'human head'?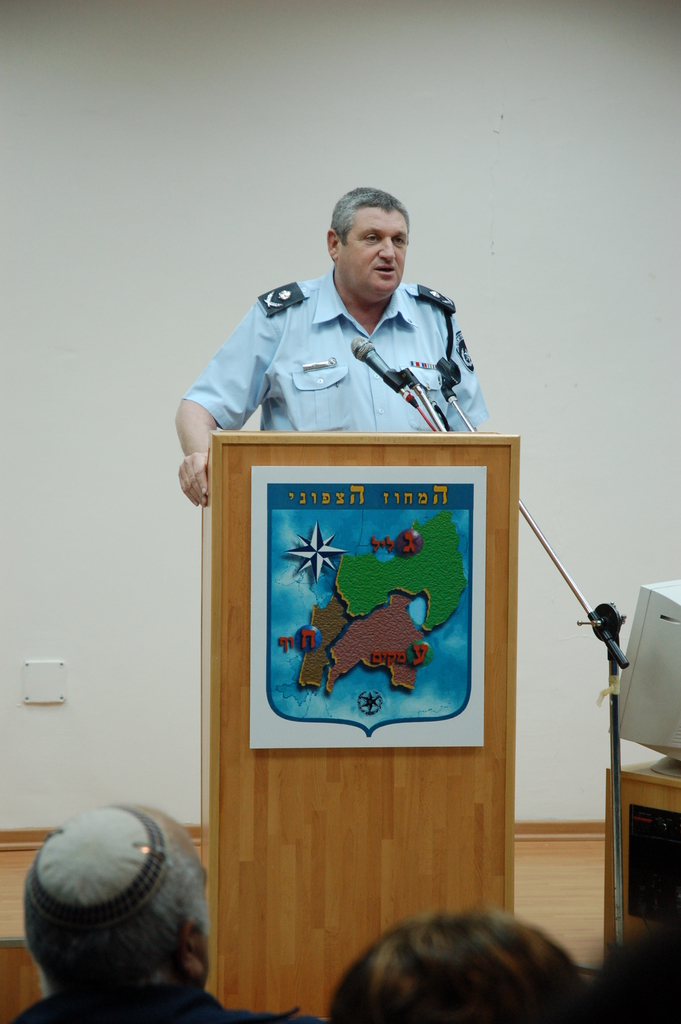
detection(588, 928, 680, 1023)
